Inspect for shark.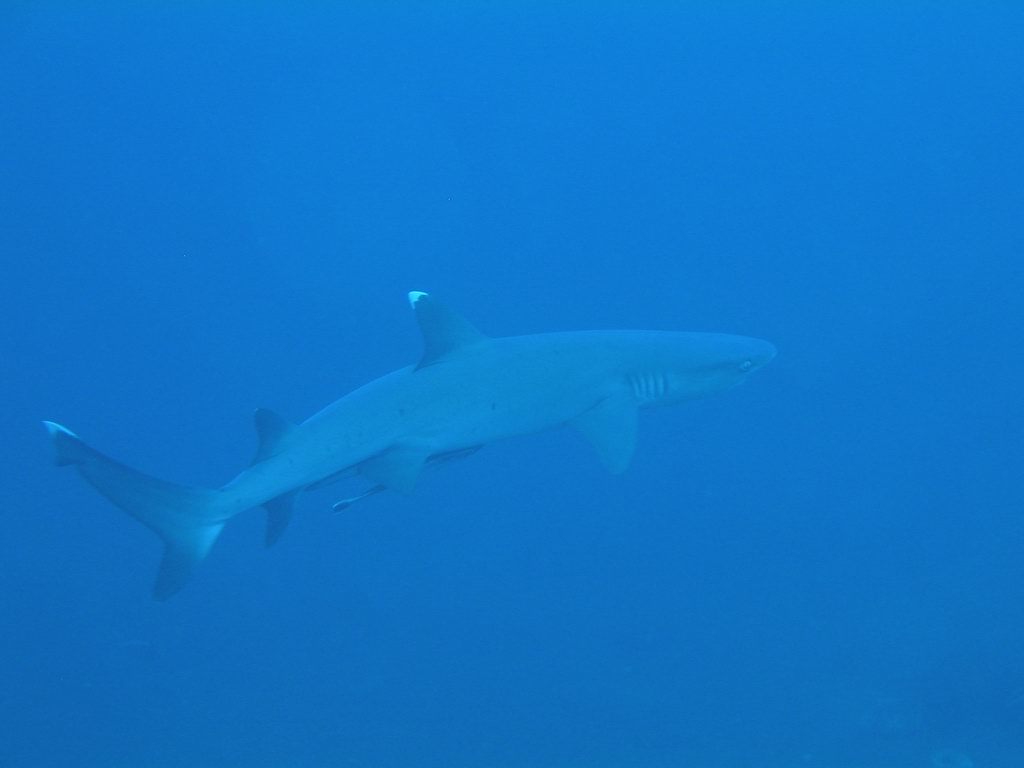
Inspection: Rect(50, 294, 778, 598).
